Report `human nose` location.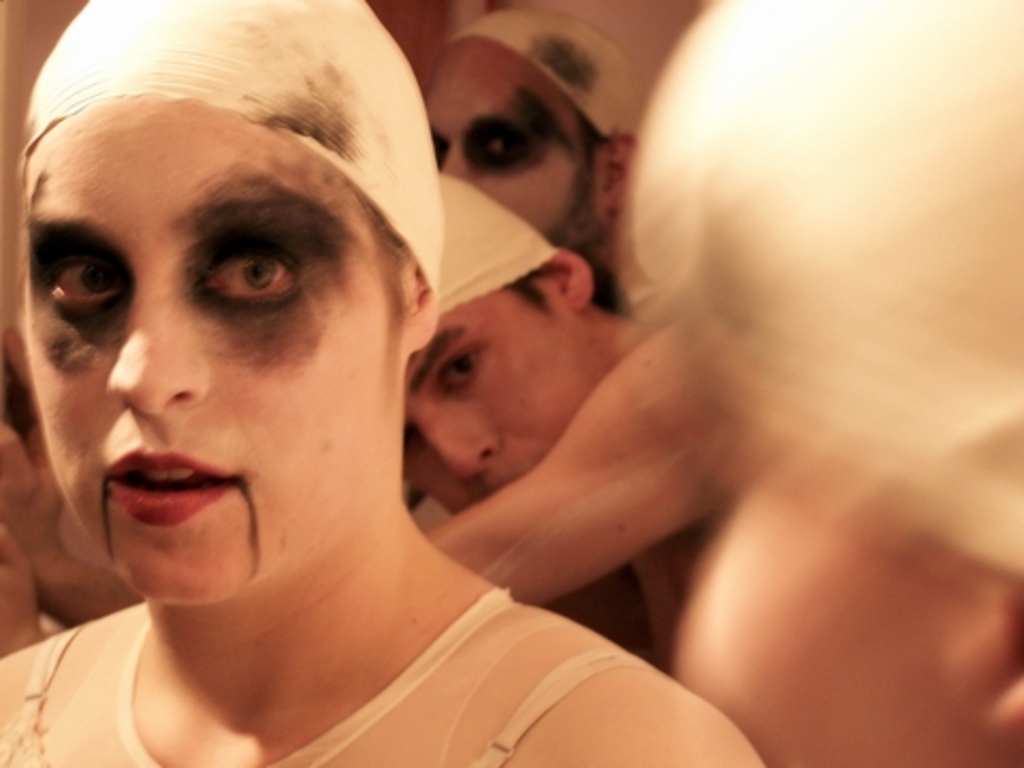
Report: (left=444, top=145, right=465, bottom=179).
